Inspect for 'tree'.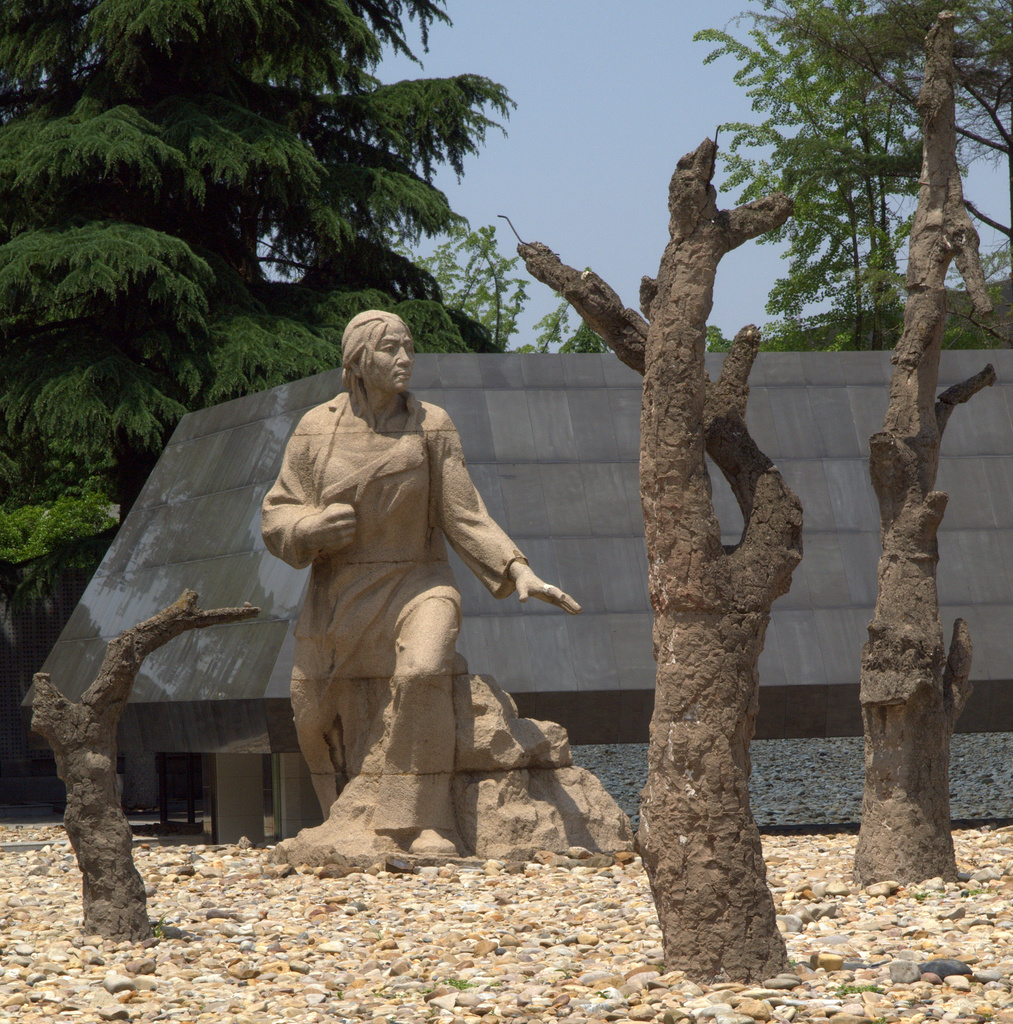
Inspection: x1=852, y1=8, x2=1001, y2=891.
